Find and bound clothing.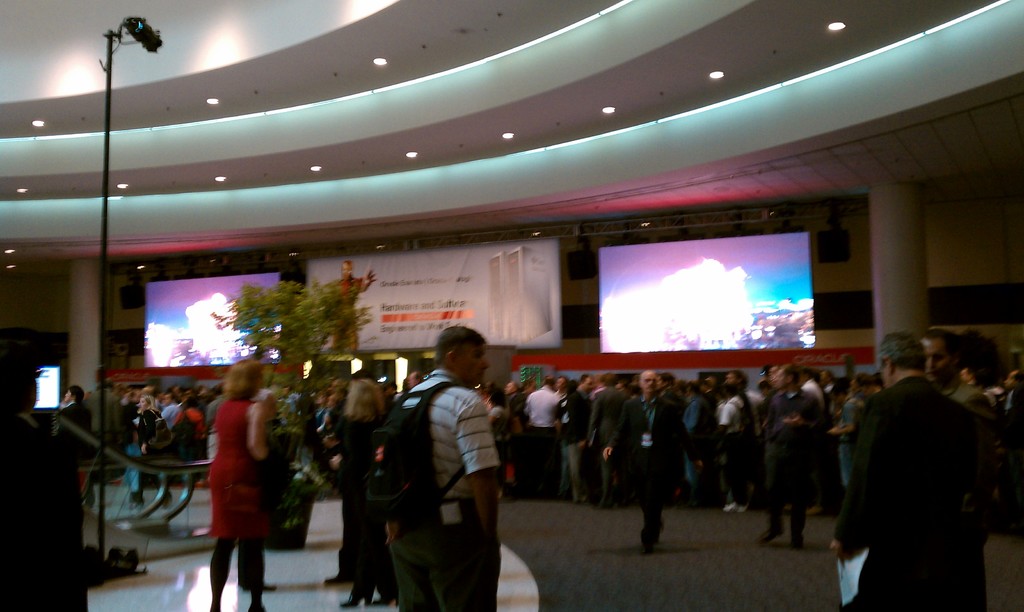
Bound: Rect(607, 394, 695, 535).
